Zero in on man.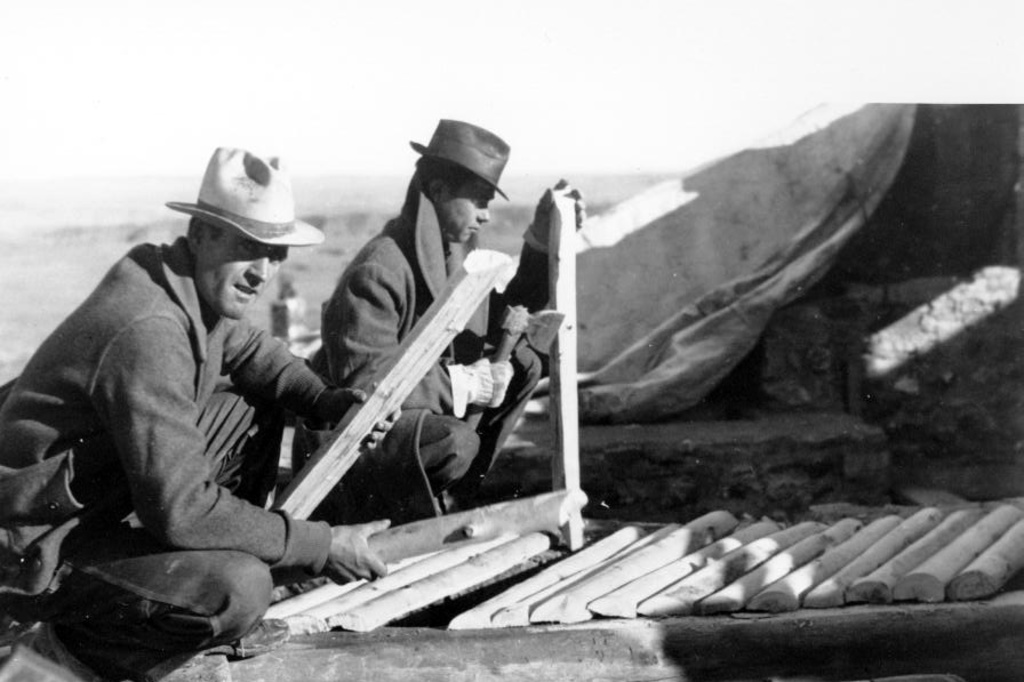
Zeroed in: bbox=[285, 119, 586, 505].
